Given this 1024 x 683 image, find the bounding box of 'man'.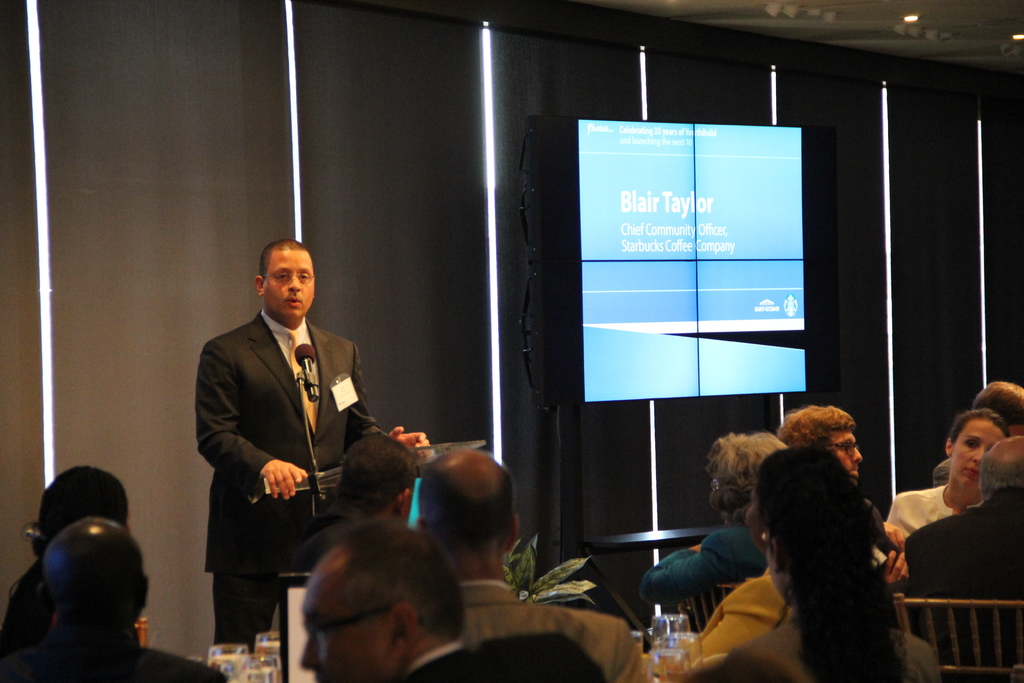
Rect(299, 525, 609, 682).
